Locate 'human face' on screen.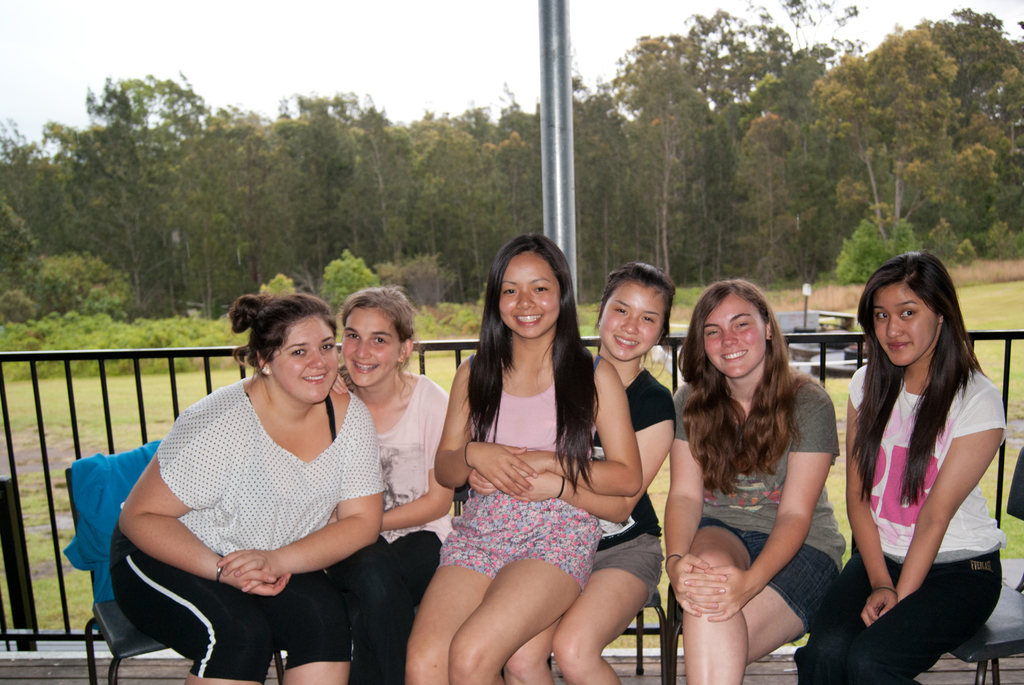
On screen at BBox(705, 295, 766, 376).
